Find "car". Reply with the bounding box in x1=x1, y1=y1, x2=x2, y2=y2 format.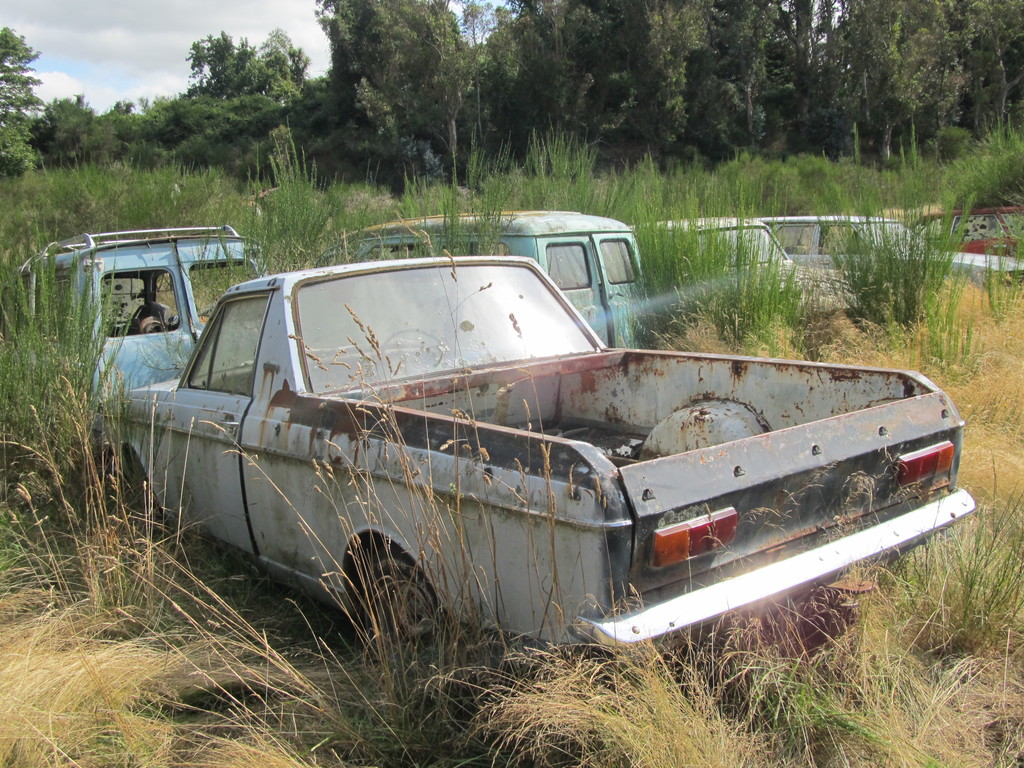
x1=628, y1=218, x2=895, y2=327.
